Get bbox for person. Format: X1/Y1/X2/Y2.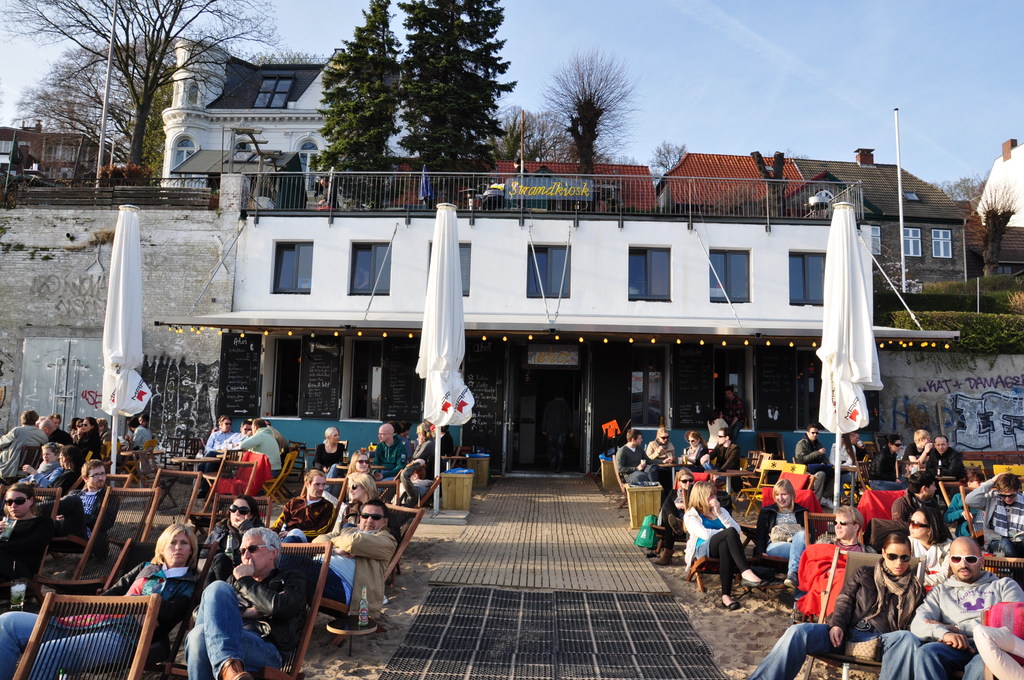
169/521/284/676.
